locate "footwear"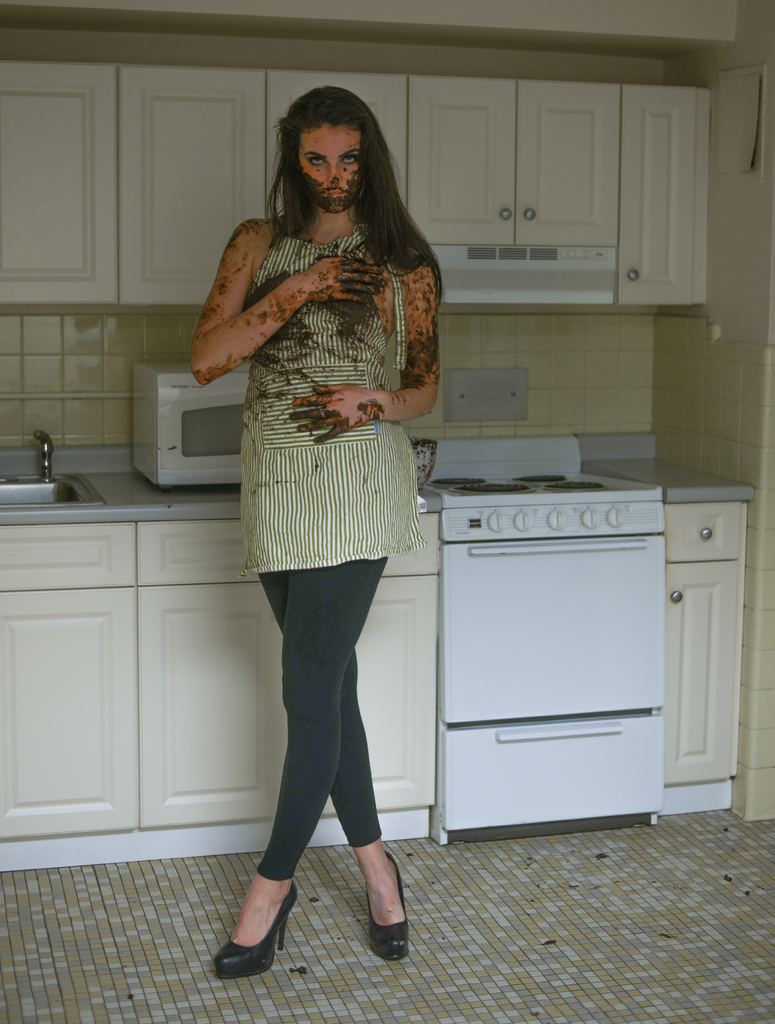
215,889,300,992
